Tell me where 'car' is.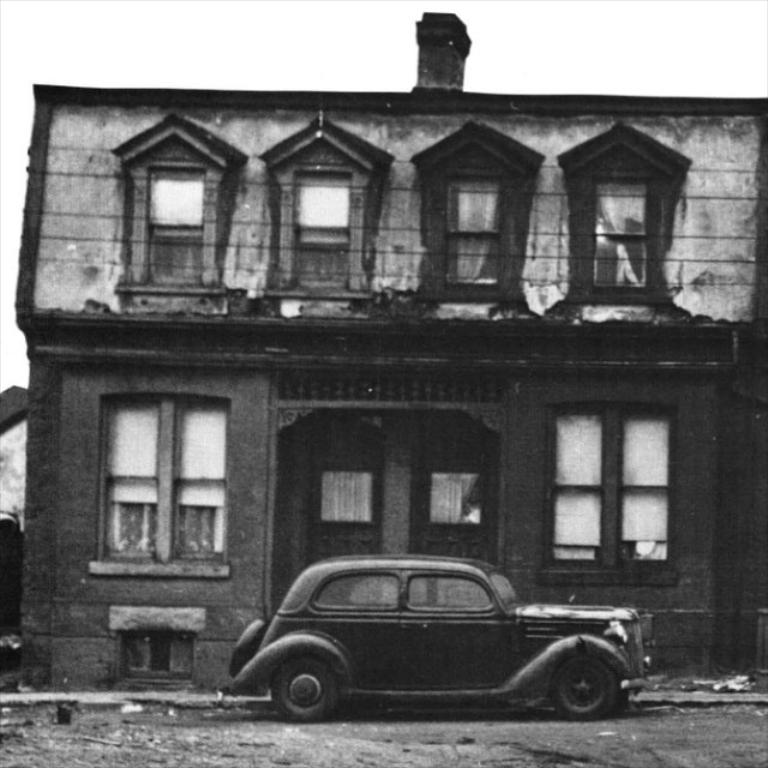
'car' is at (x1=226, y1=554, x2=655, y2=730).
